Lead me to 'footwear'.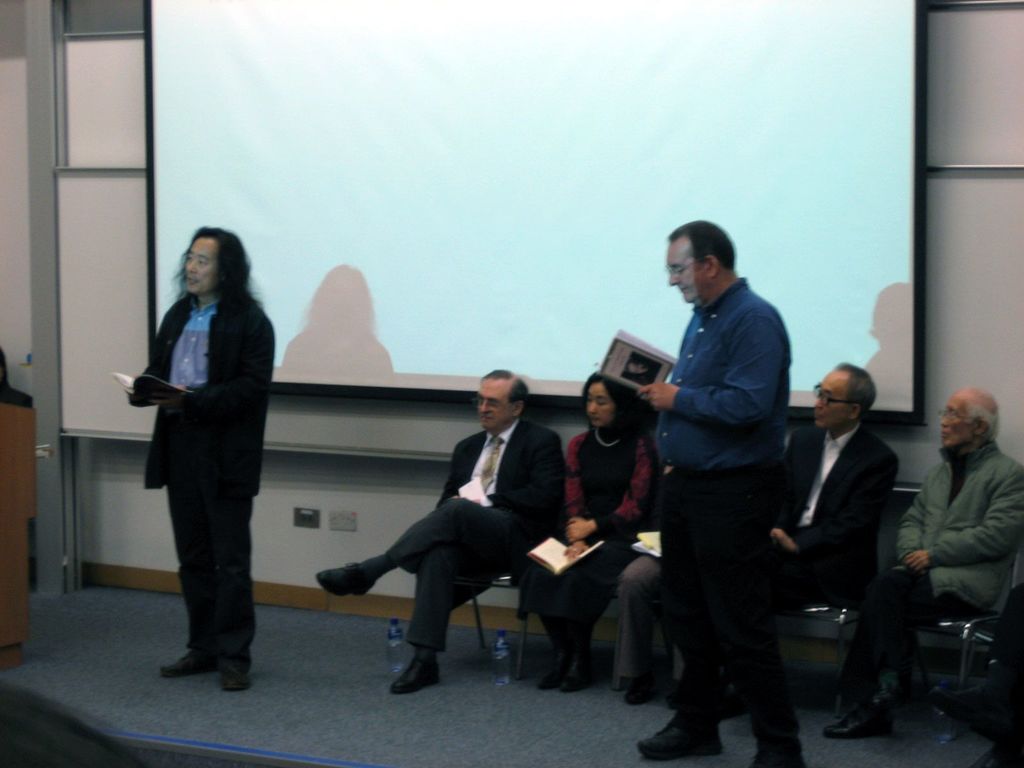
Lead to {"x1": 563, "y1": 652, "x2": 593, "y2": 691}.
